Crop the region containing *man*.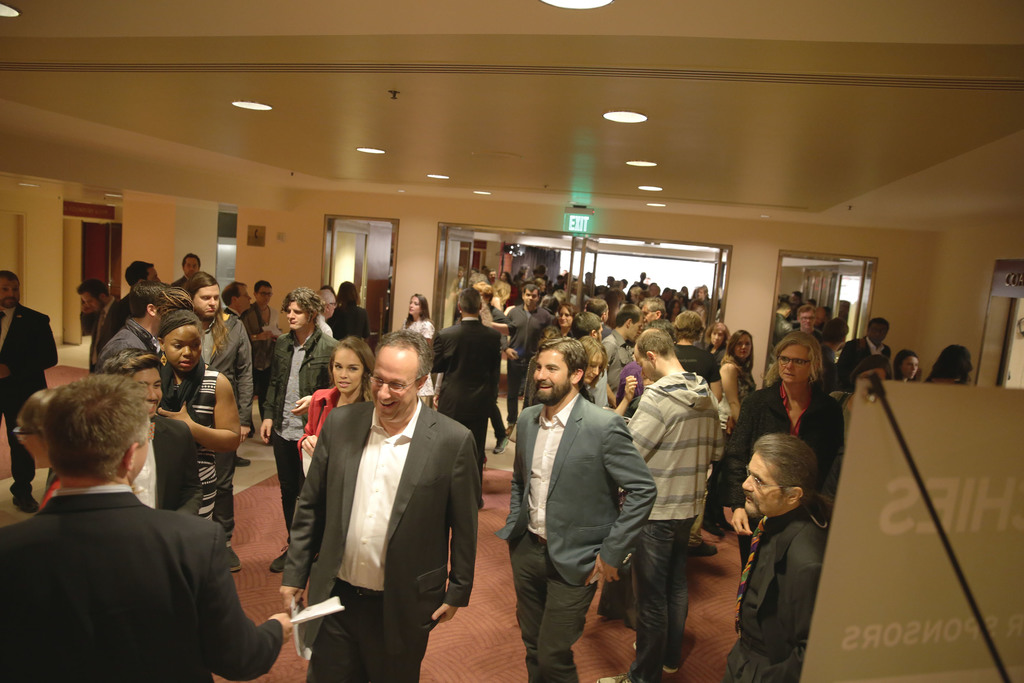
Crop region: <bbox>431, 291, 500, 509</bbox>.
